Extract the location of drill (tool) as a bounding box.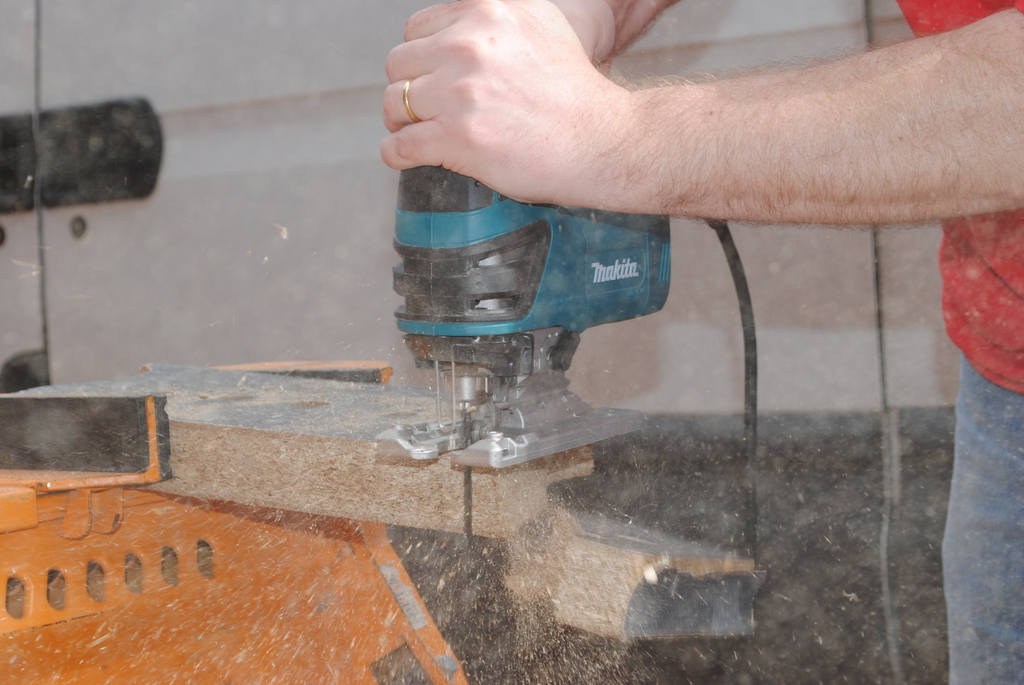
box(392, 155, 670, 539).
